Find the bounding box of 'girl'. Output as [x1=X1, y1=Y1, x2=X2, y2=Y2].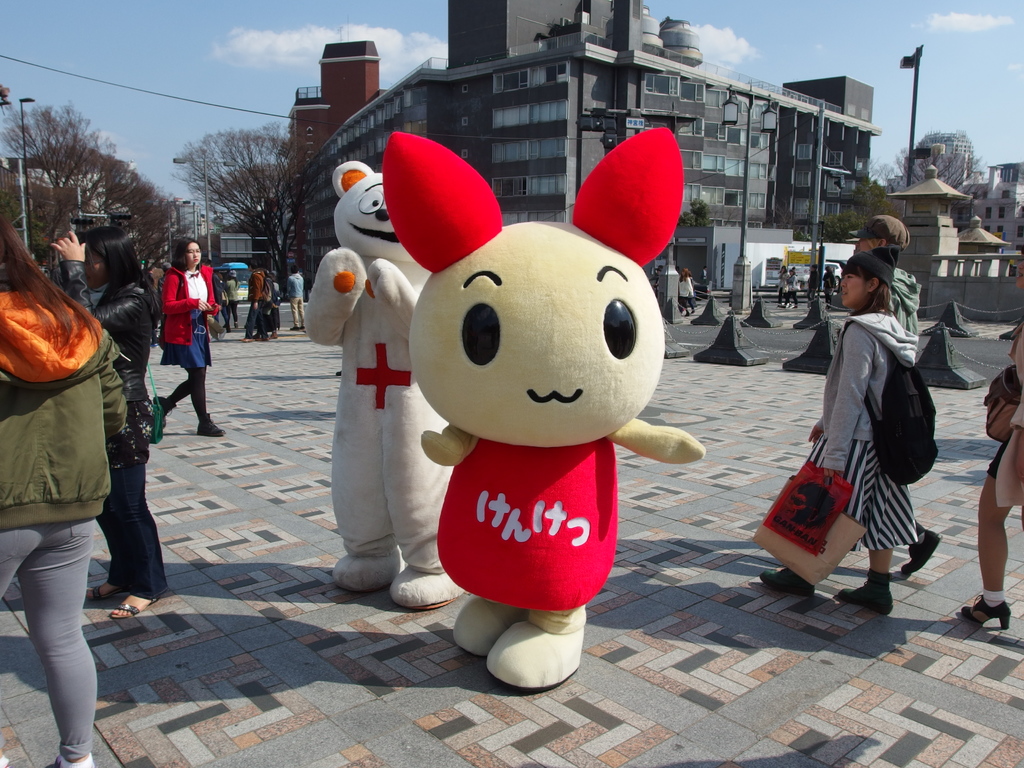
[x1=223, y1=268, x2=239, y2=328].
